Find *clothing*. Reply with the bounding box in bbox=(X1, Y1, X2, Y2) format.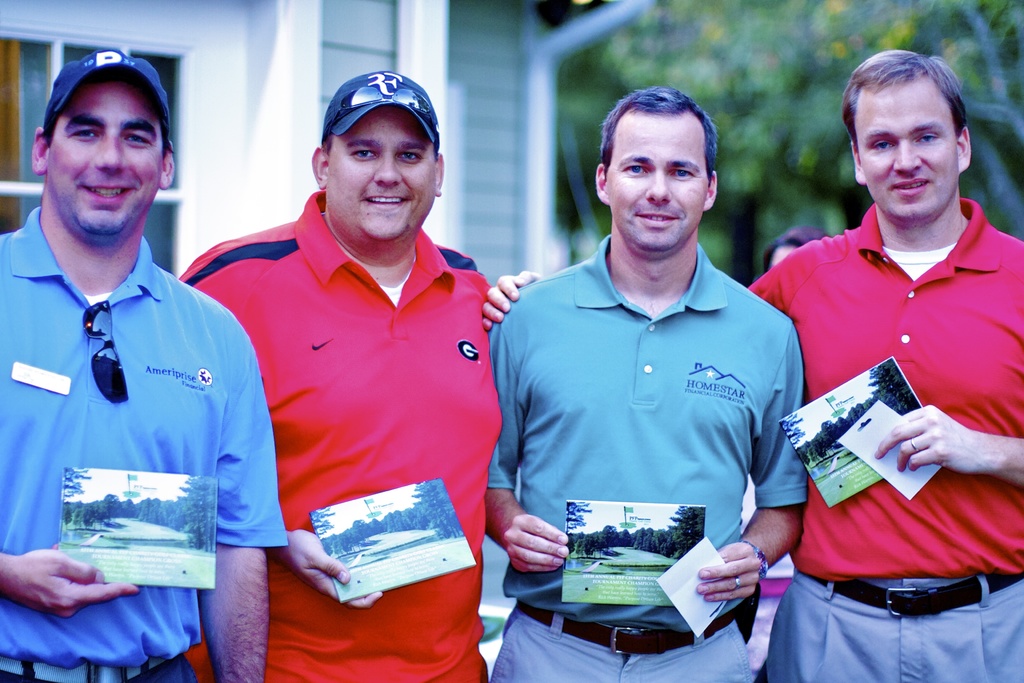
bbox=(489, 234, 808, 682).
